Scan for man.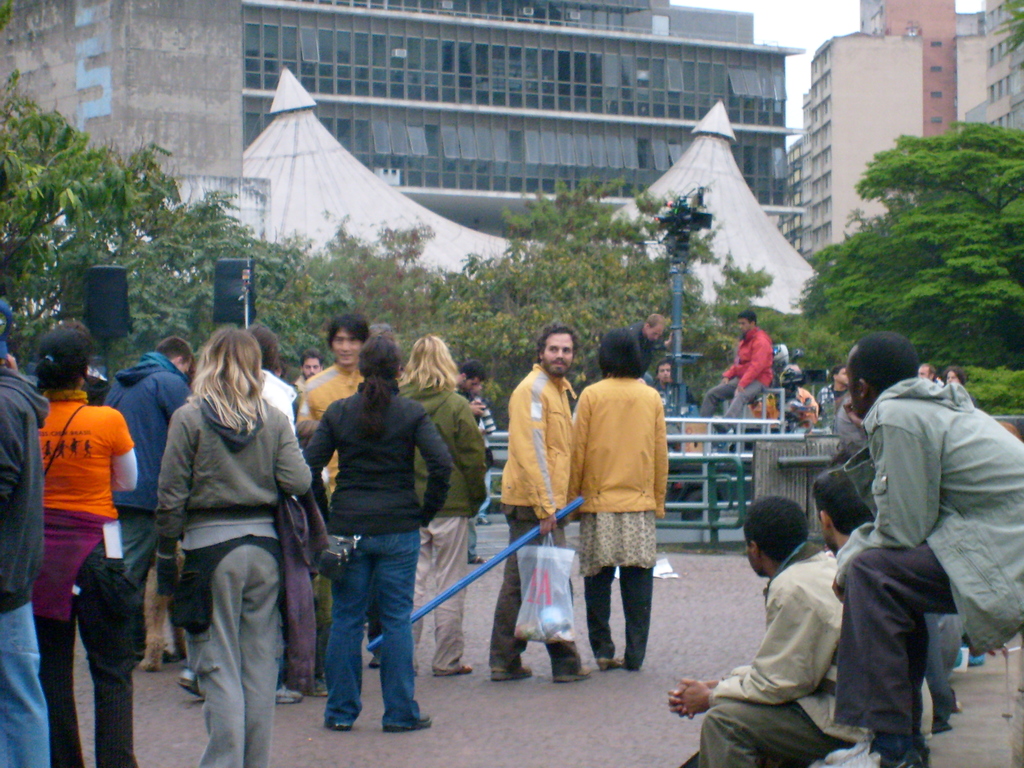
Scan result: {"x1": 653, "y1": 362, "x2": 698, "y2": 415}.
